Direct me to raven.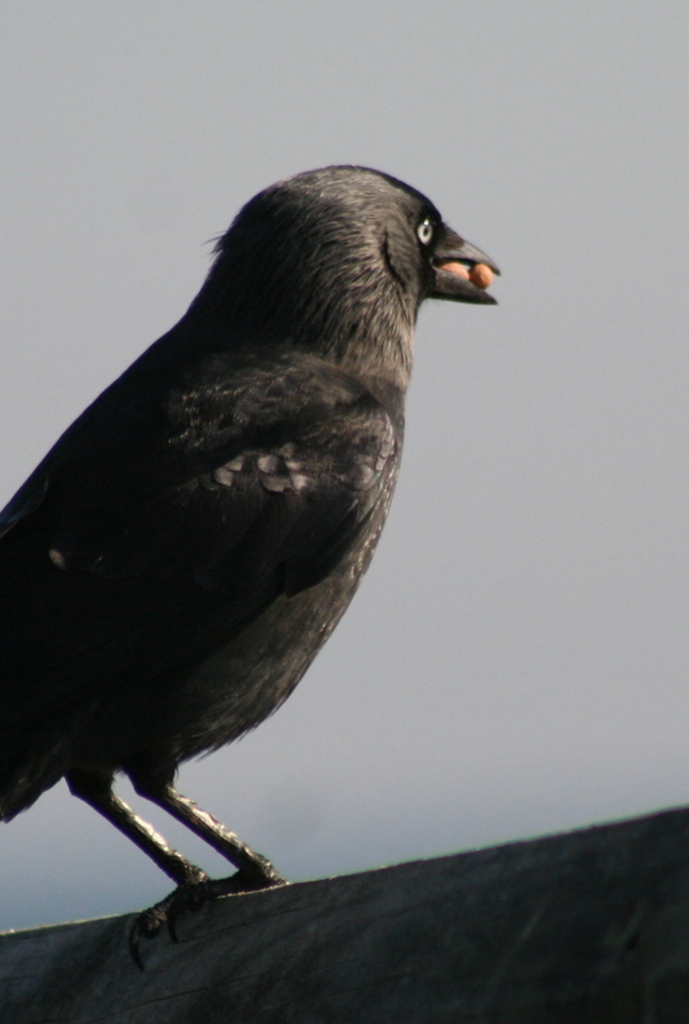
Direction: x1=0 y1=119 x2=506 y2=943.
